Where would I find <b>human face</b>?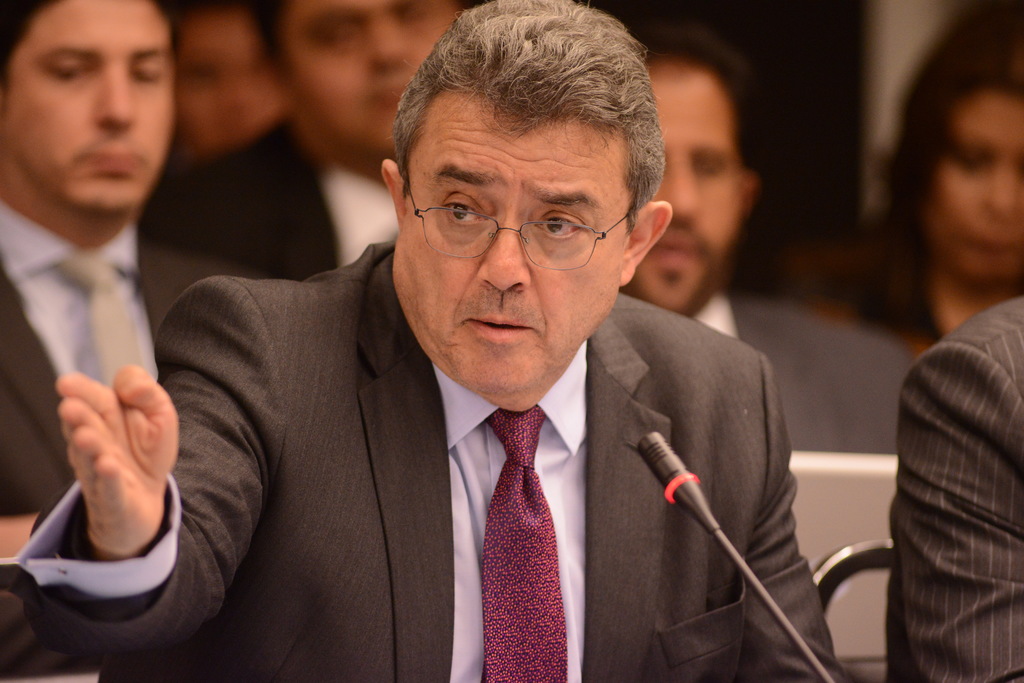
At 649 58 739 312.
